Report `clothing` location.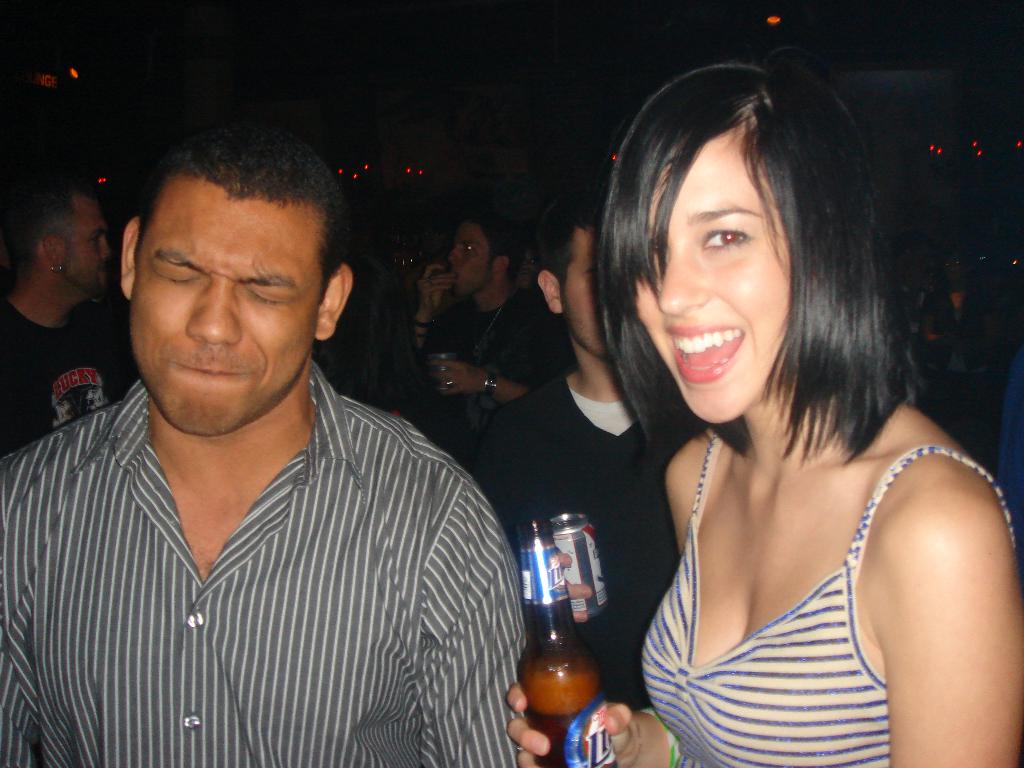
Report: left=633, top=426, right=1014, bottom=767.
